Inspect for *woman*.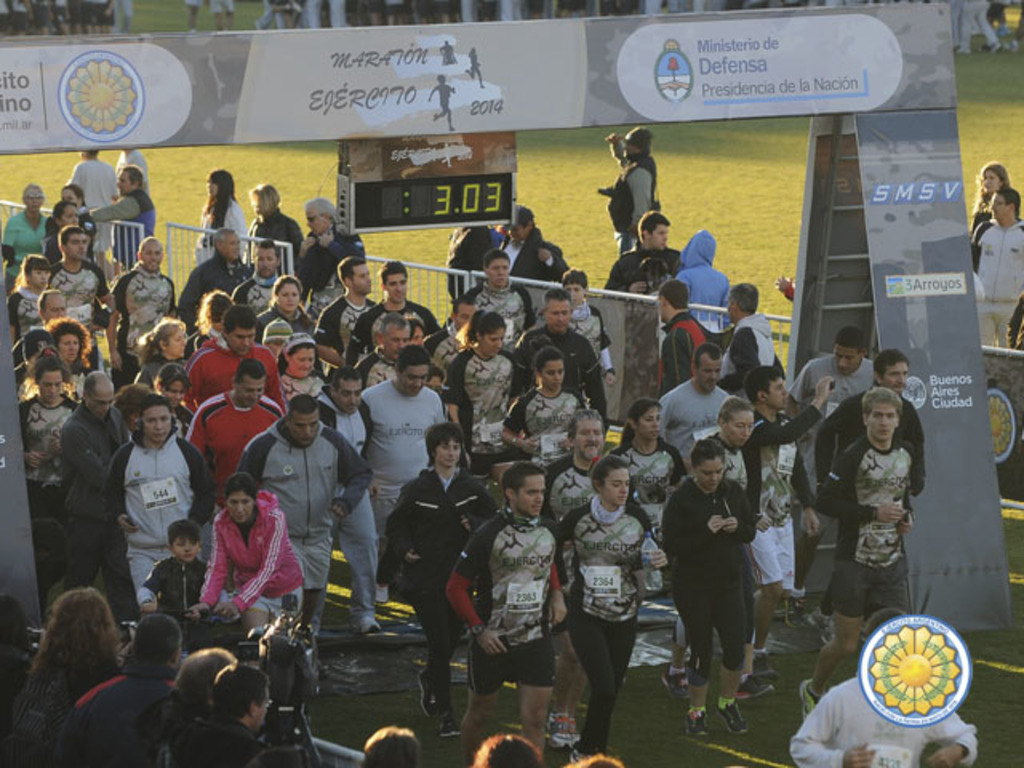
Inspection: bbox(45, 317, 94, 395).
